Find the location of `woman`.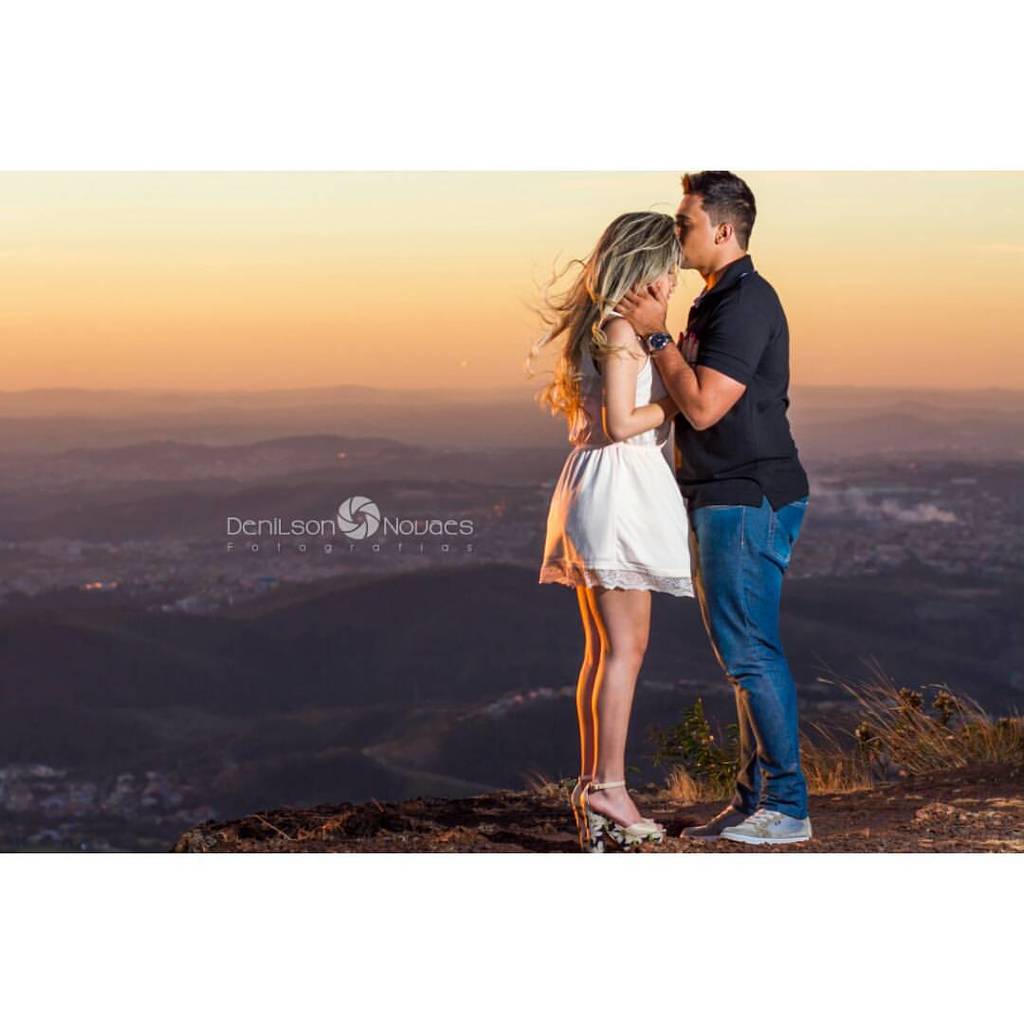
Location: [x1=539, y1=210, x2=692, y2=856].
